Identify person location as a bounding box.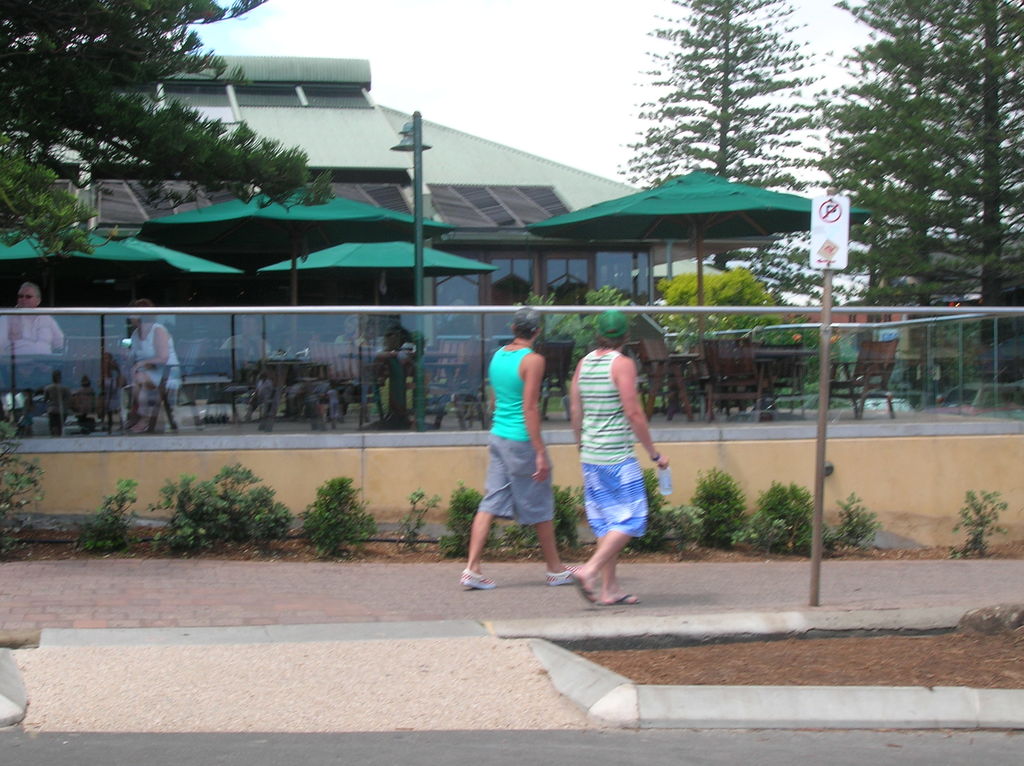
box=[563, 301, 674, 628].
